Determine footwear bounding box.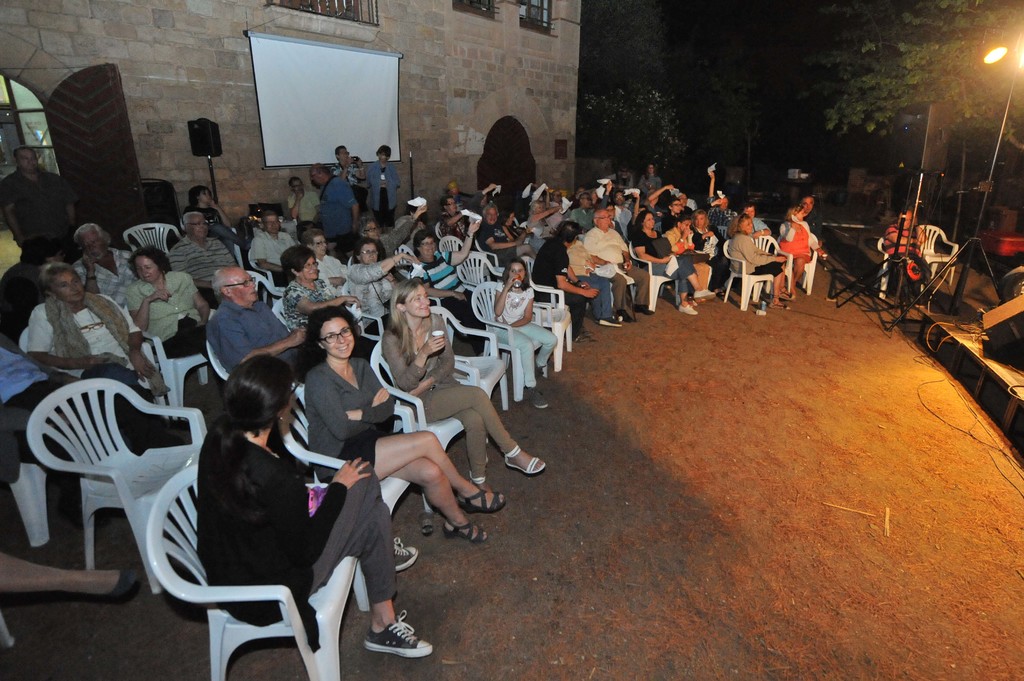
Determined: Rect(614, 311, 636, 323).
